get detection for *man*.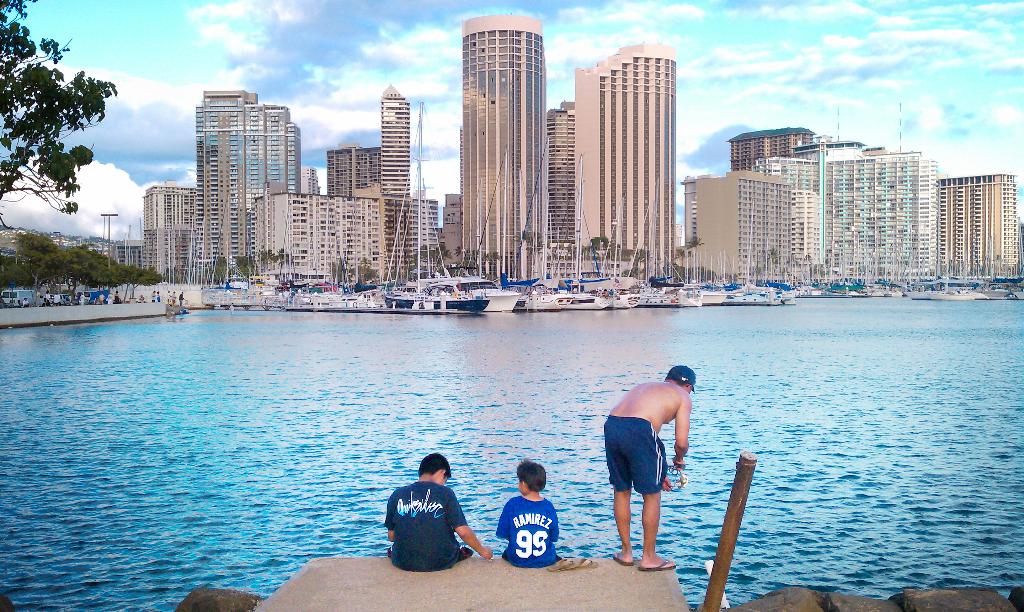
Detection: bbox(167, 289, 173, 303).
